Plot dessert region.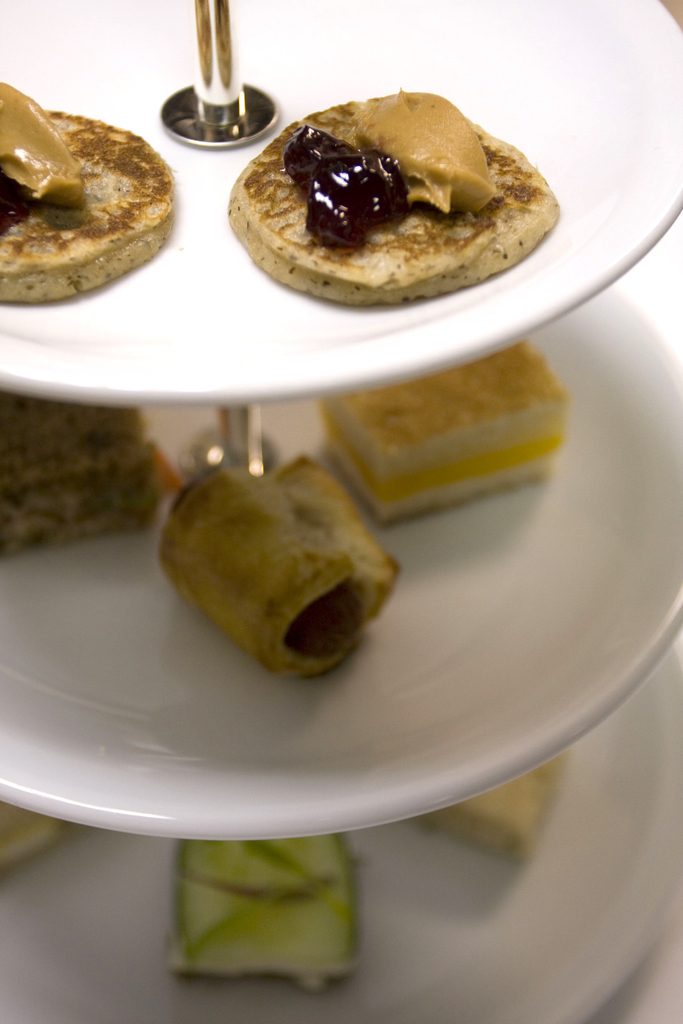
Plotted at bbox=(0, 806, 66, 863).
